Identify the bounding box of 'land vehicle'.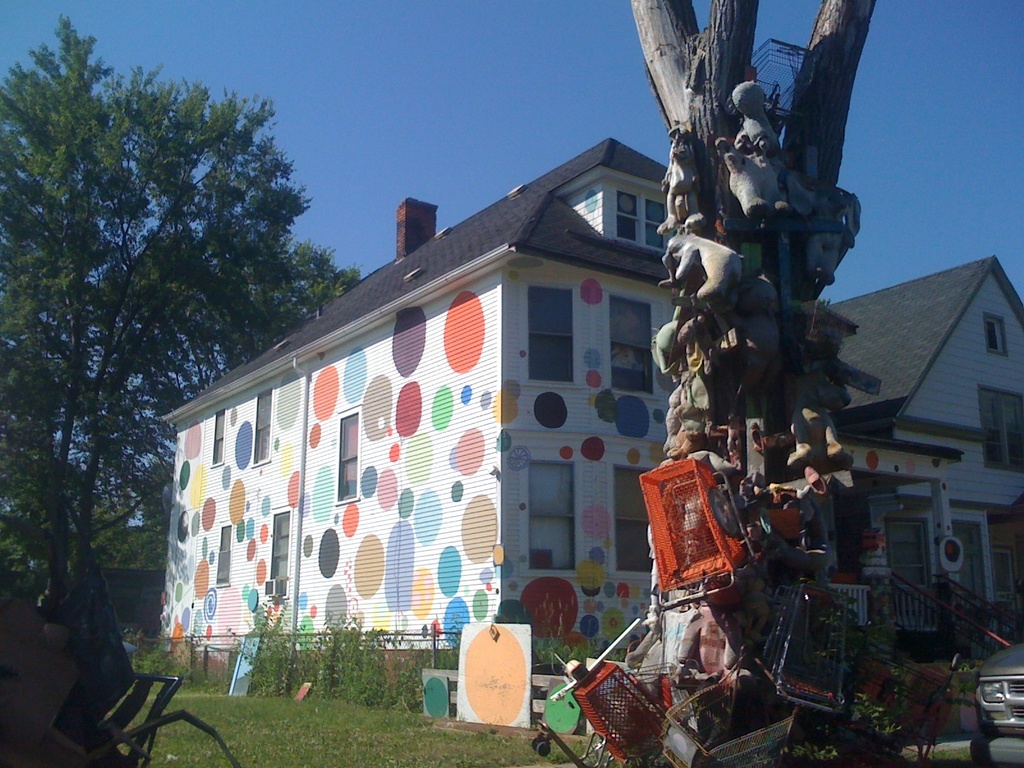
<region>977, 635, 1023, 763</region>.
